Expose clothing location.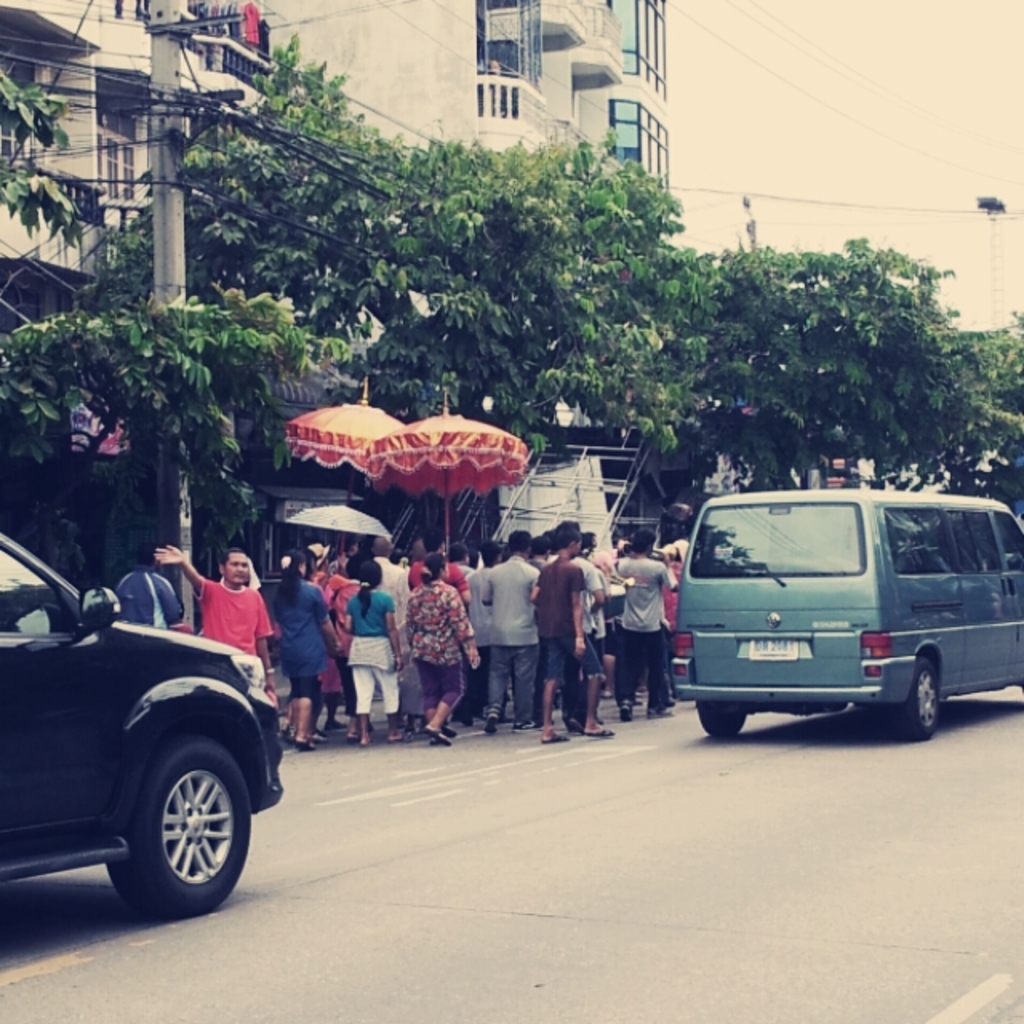
Exposed at (410, 582, 482, 702).
